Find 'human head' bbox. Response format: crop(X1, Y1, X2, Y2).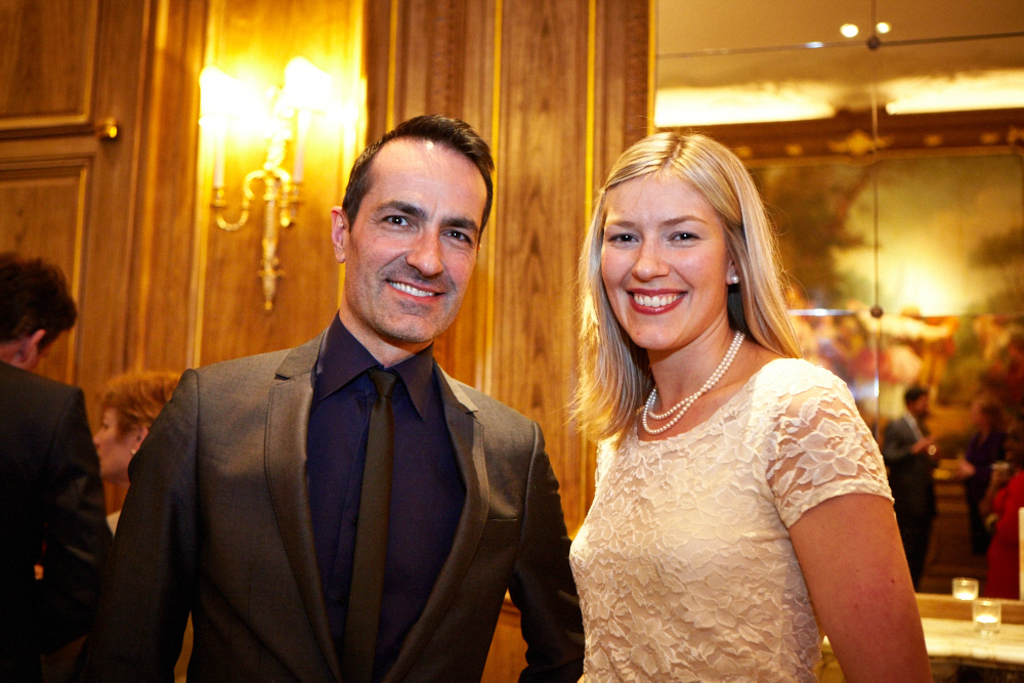
crop(94, 365, 188, 486).
